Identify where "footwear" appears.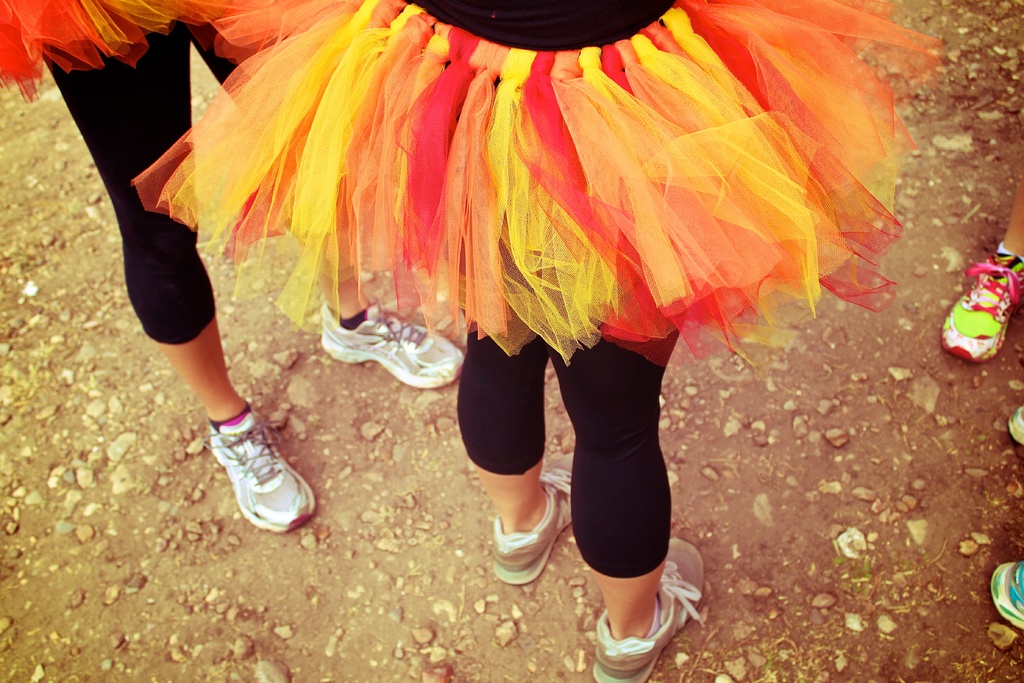
Appears at (left=938, top=236, right=1023, bottom=366).
